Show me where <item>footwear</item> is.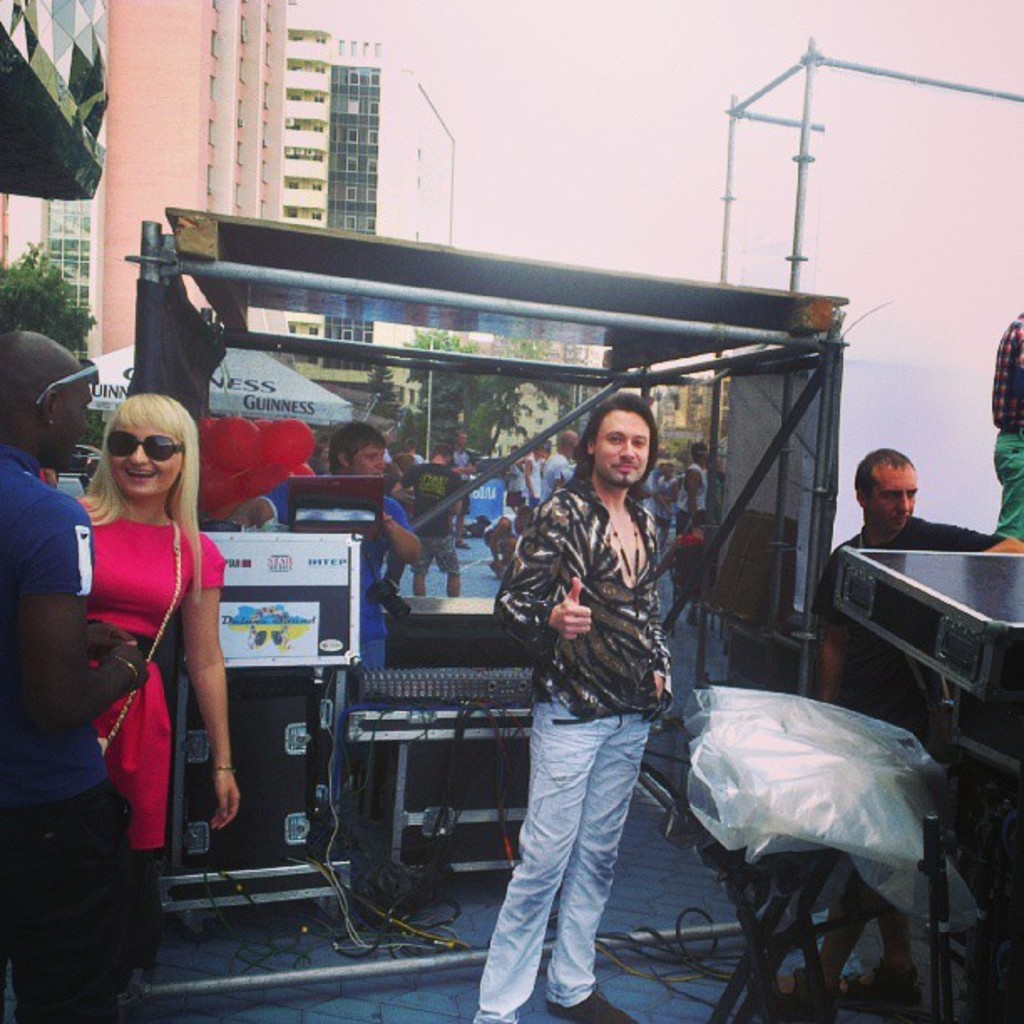
<item>footwear</item> is at {"x1": 542, "y1": 986, "x2": 637, "y2": 1022}.
